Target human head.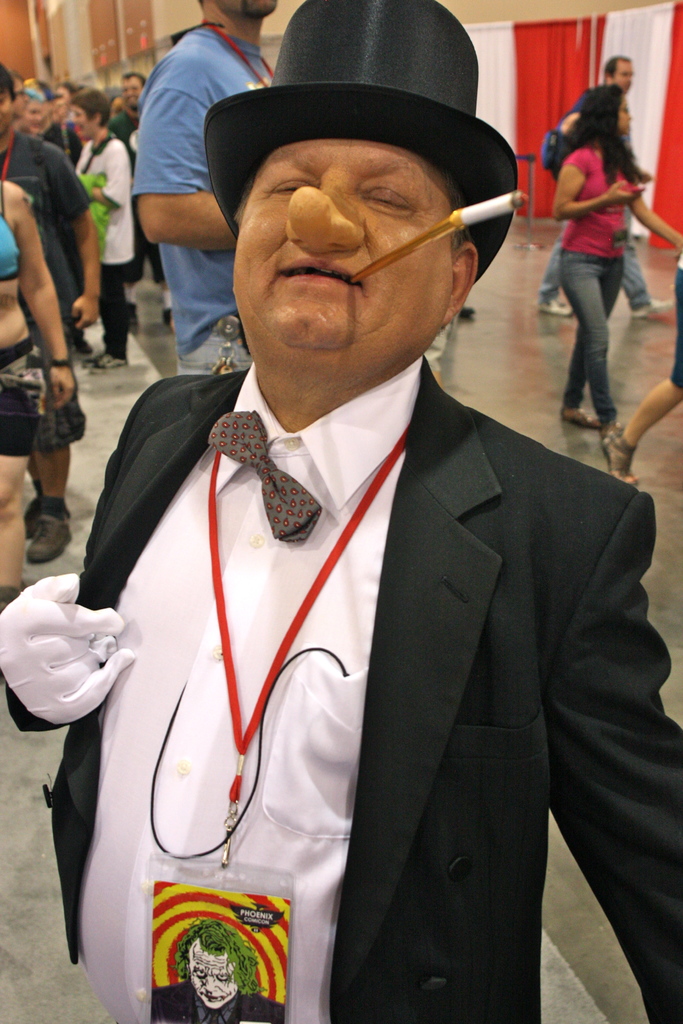
Target region: <bbox>117, 76, 141, 111</bbox>.
